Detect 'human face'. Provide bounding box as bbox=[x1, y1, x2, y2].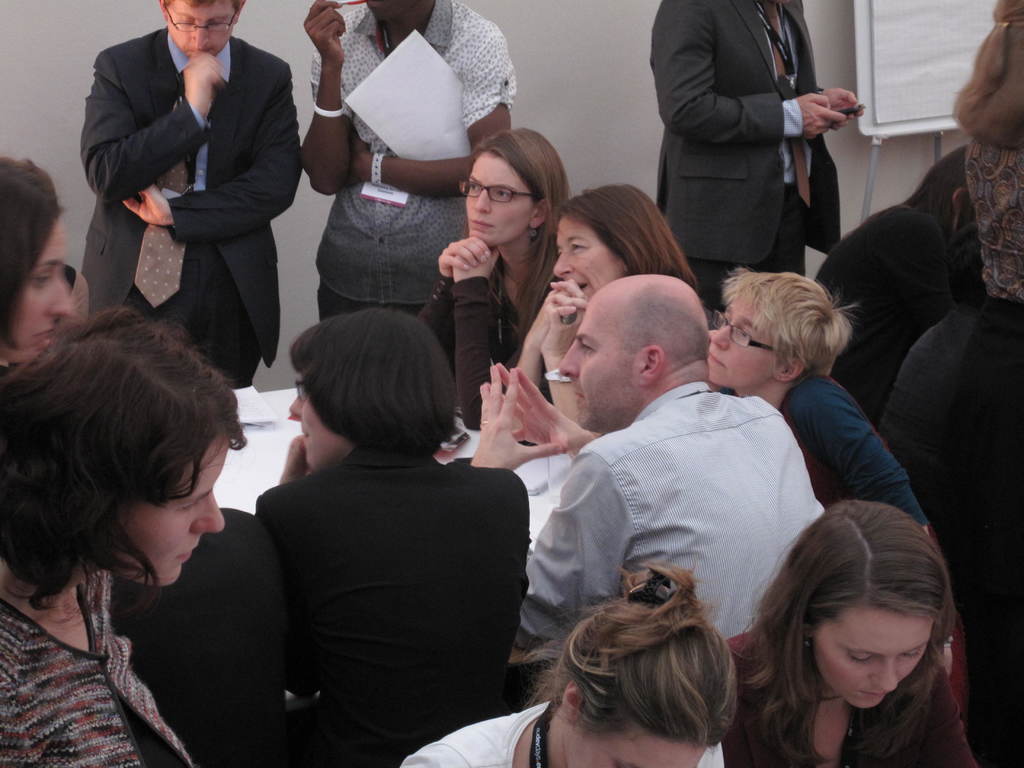
bbox=[580, 732, 707, 767].
